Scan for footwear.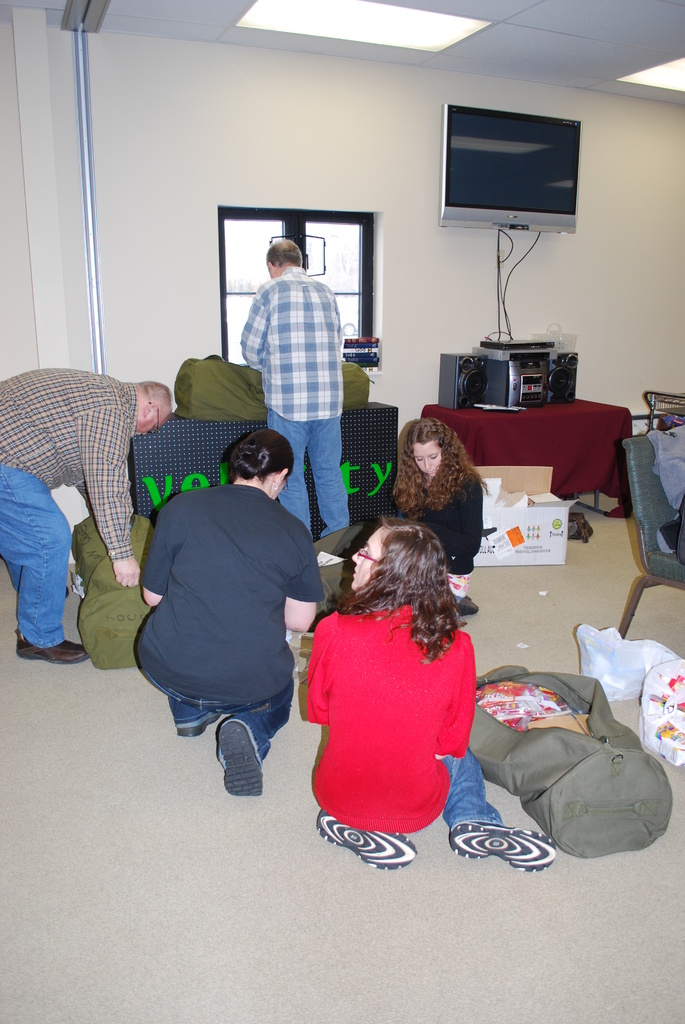
Scan result: left=315, top=821, right=420, bottom=872.
